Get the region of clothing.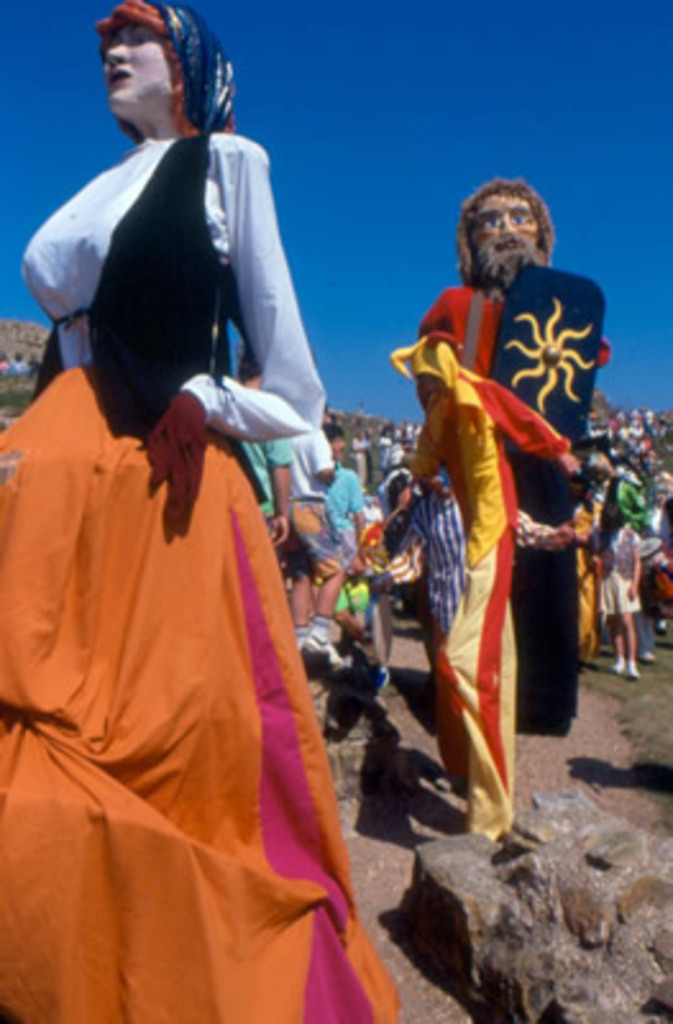
bbox=(422, 284, 612, 381).
